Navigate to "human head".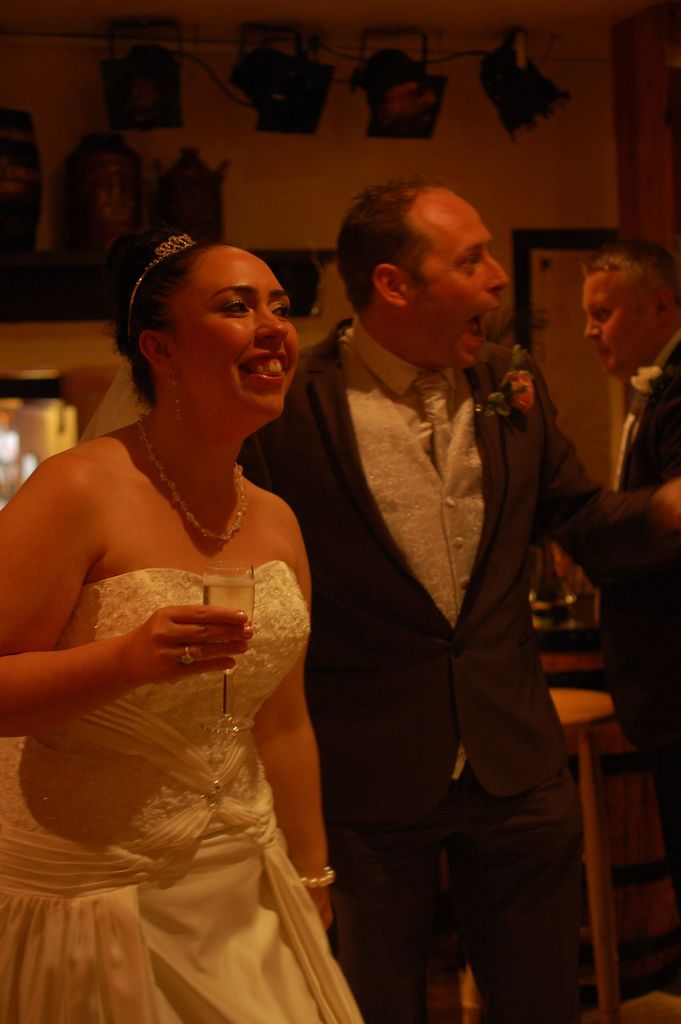
Navigation target: x1=583 y1=245 x2=680 y2=378.
